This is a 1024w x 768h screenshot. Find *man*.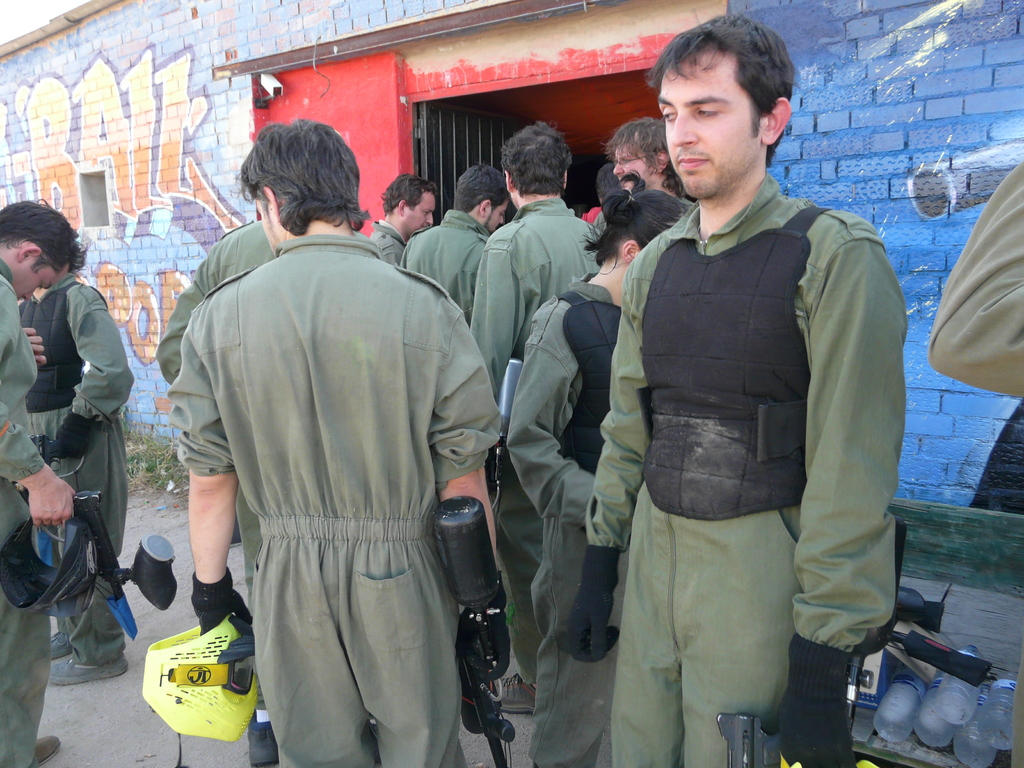
Bounding box: rect(465, 108, 609, 717).
